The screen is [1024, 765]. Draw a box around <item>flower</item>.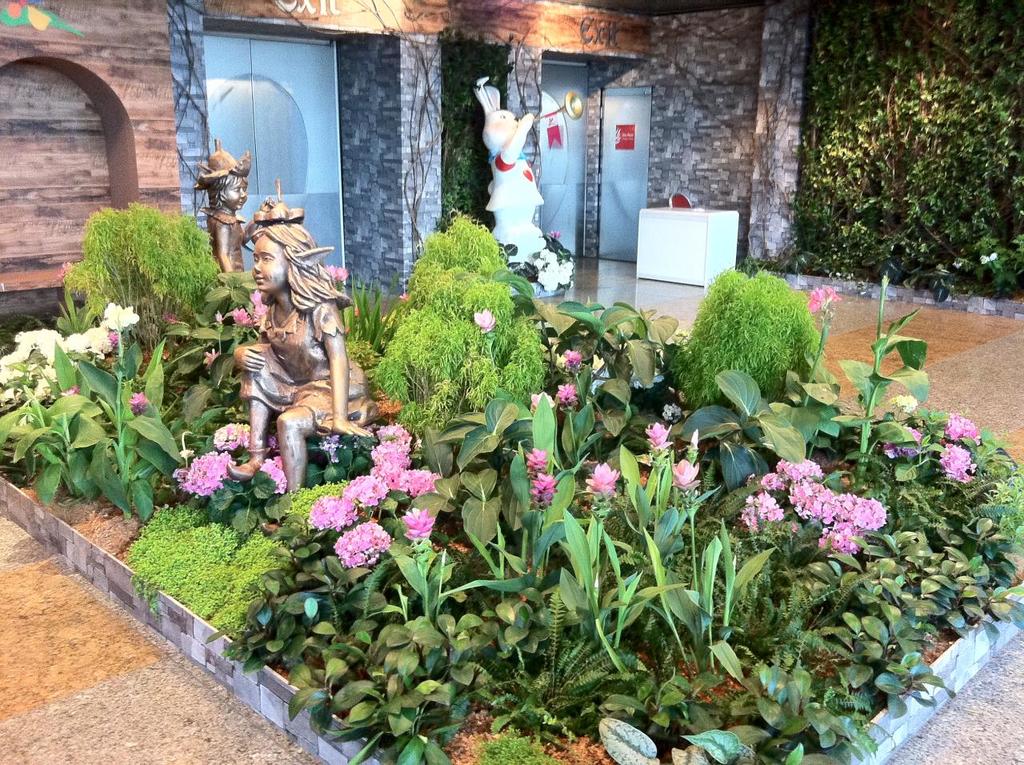
box=[202, 347, 220, 369].
